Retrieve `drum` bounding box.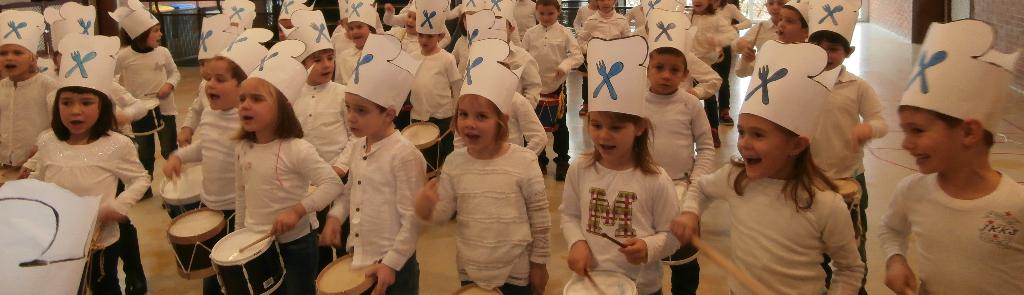
Bounding box: left=307, top=185, right=334, bottom=224.
